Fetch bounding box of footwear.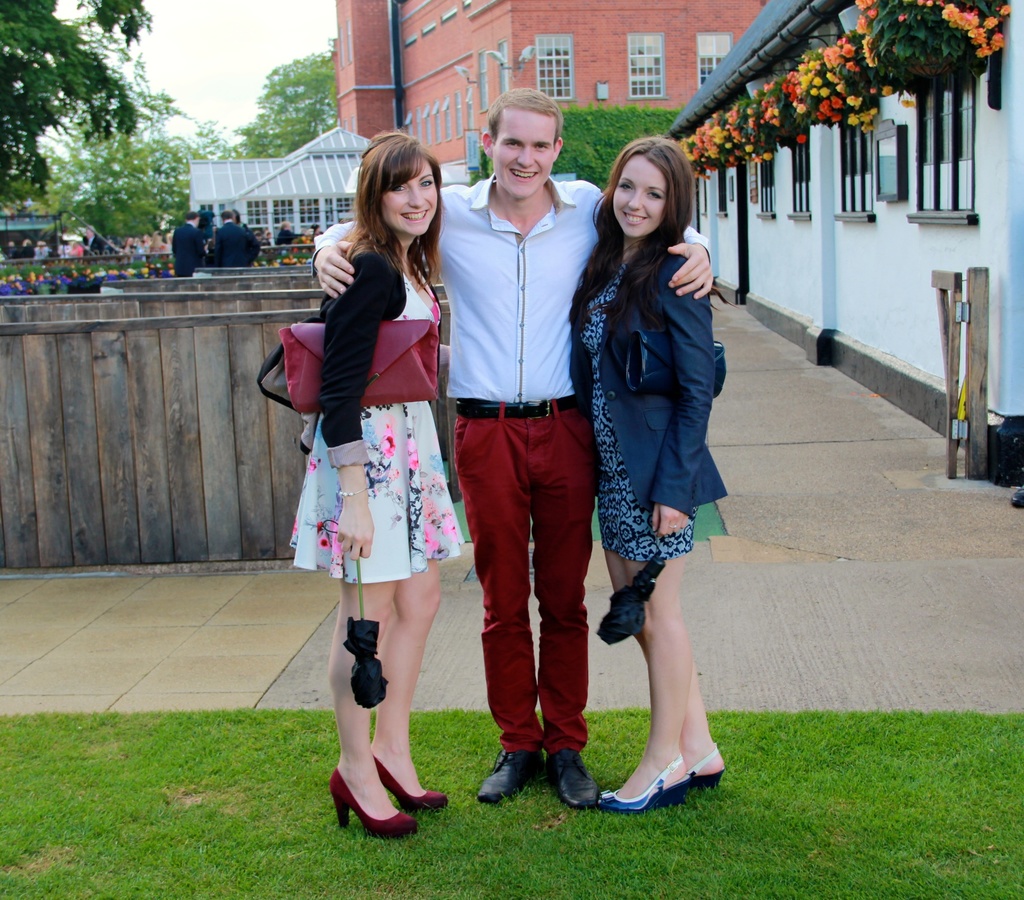
Bbox: {"x1": 547, "y1": 741, "x2": 607, "y2": 812}.
